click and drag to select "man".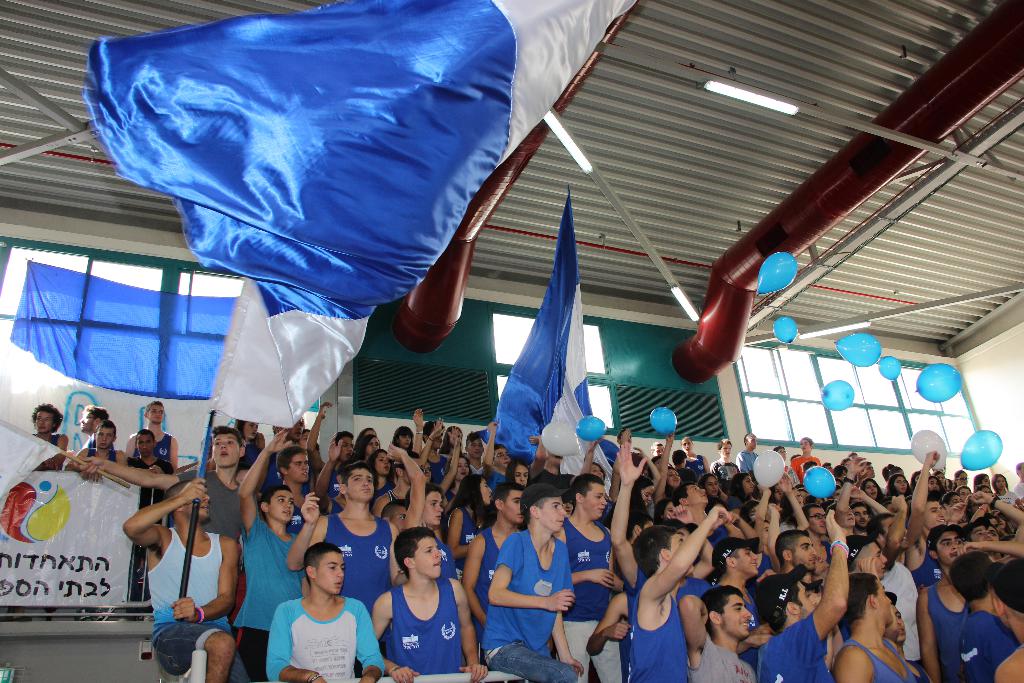
Selection: x1=269, y1=418, x2=306, y2=466.
